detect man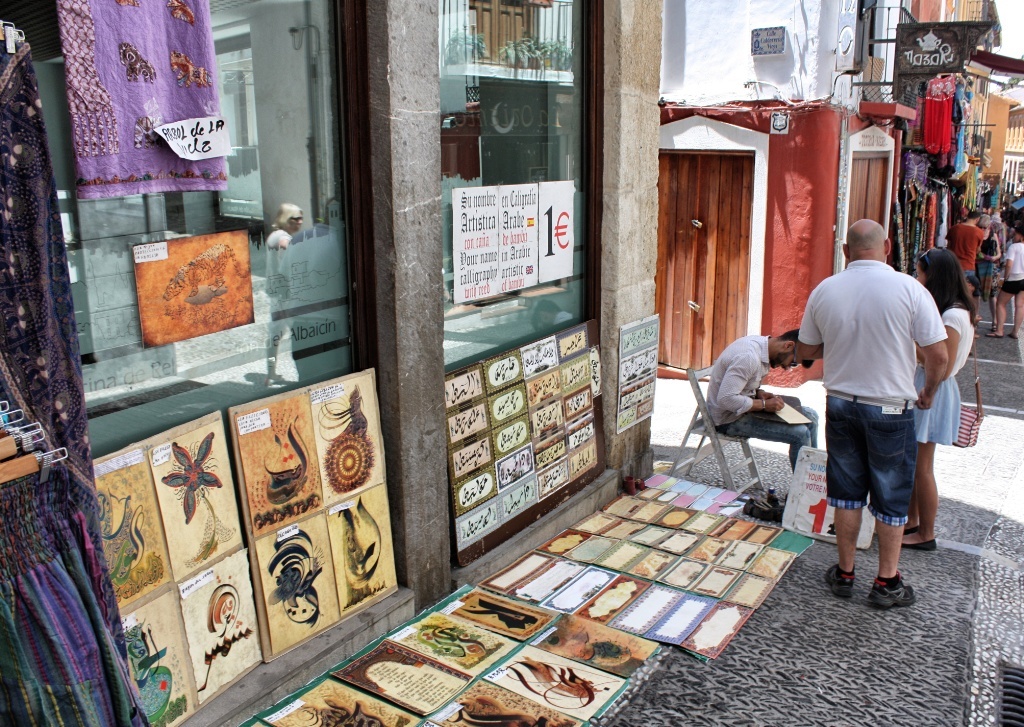
[left=797, top=211, right=958, bottom=602]
